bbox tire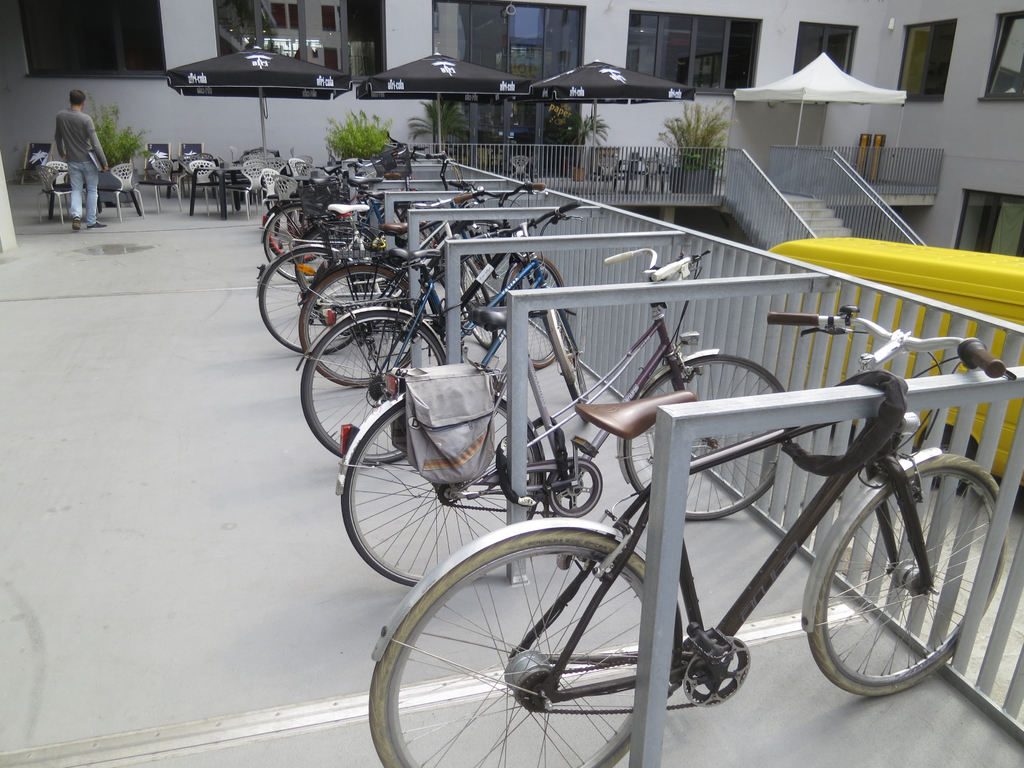
crop(615, 345, 799, 527)
